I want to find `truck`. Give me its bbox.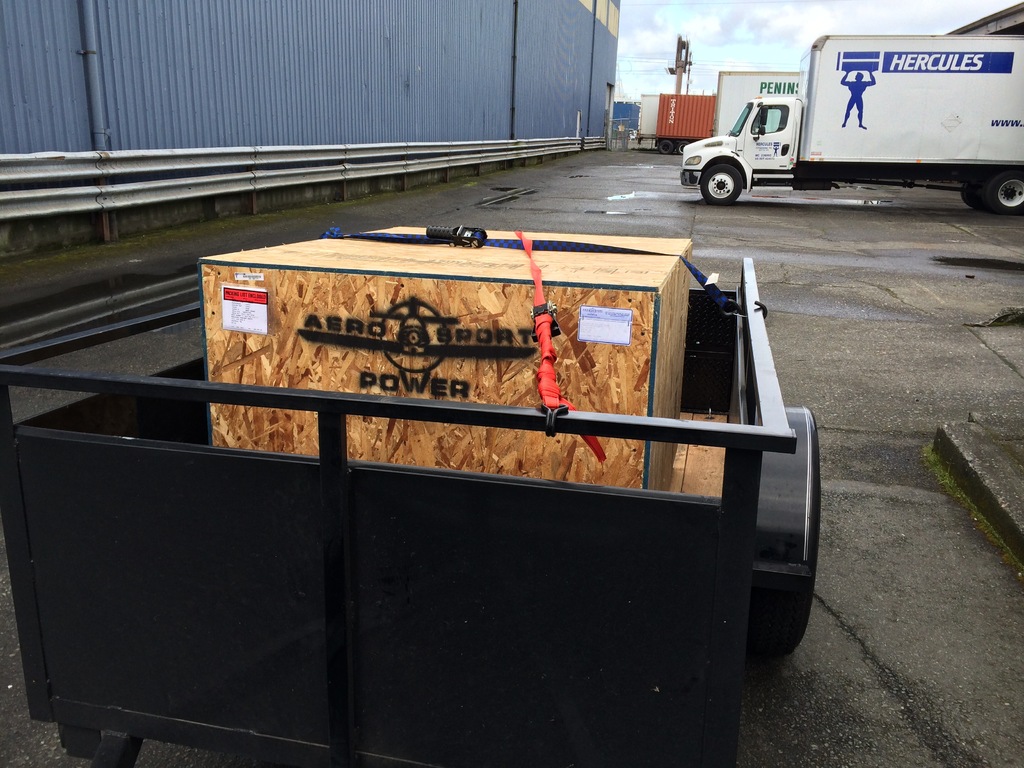
box(692, 24, 1005, 201).
